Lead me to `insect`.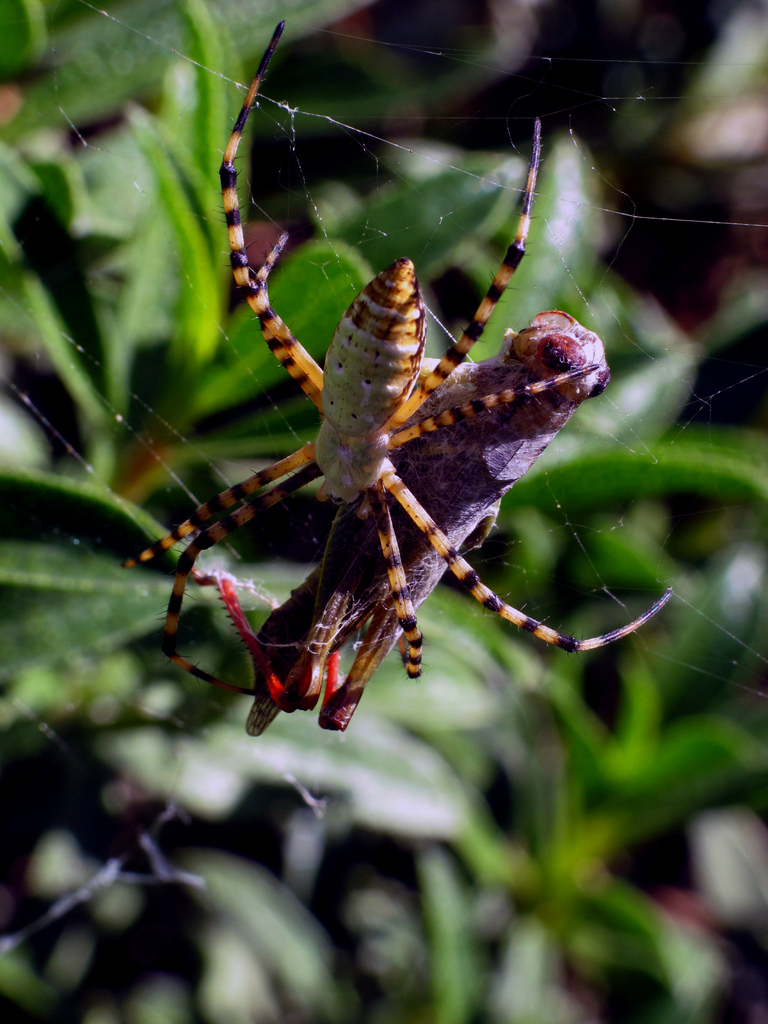
Lead to pyautogui.locateOnScreen(243, 307, 612, 732).
